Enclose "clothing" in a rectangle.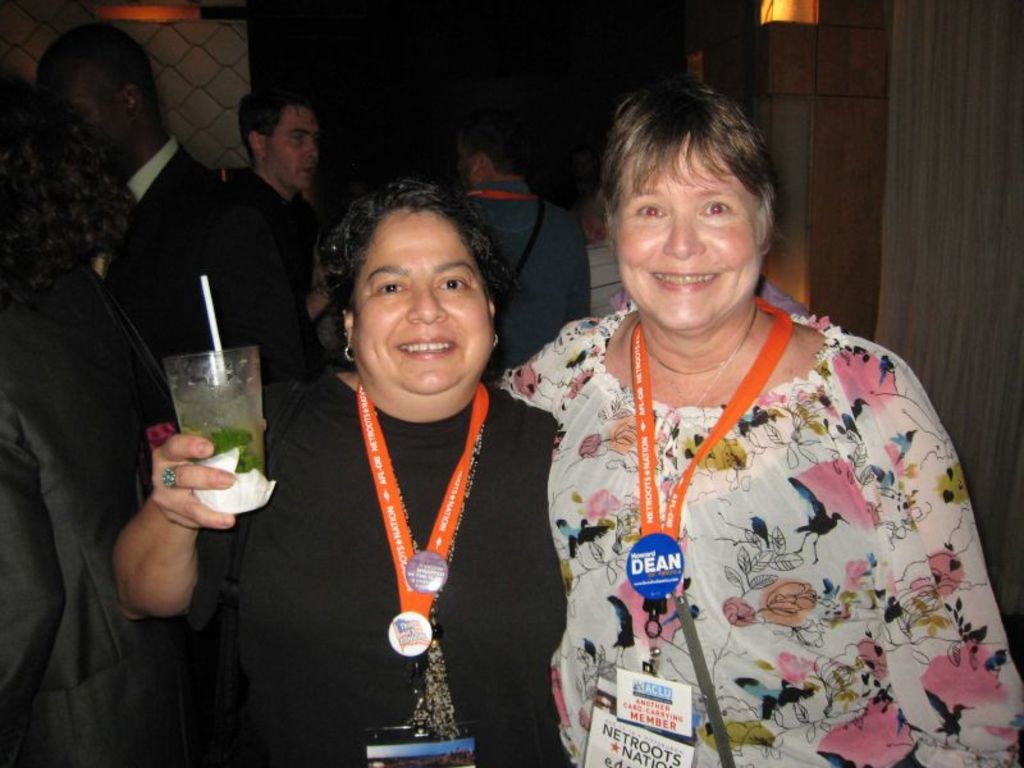
Rect(230, 161, 319, 360).
